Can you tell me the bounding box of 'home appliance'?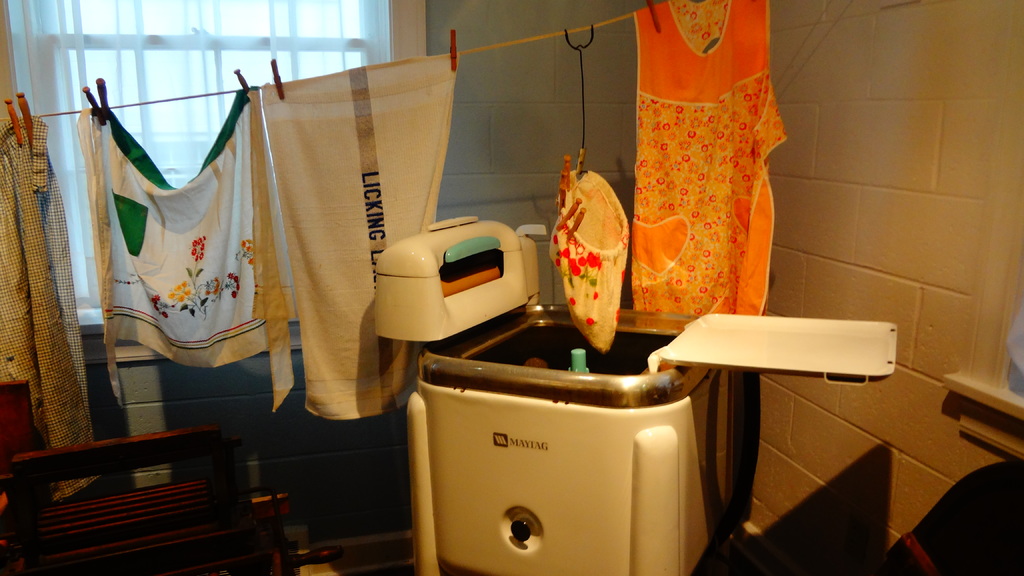
bbox=[375, 214, 896, 575].
